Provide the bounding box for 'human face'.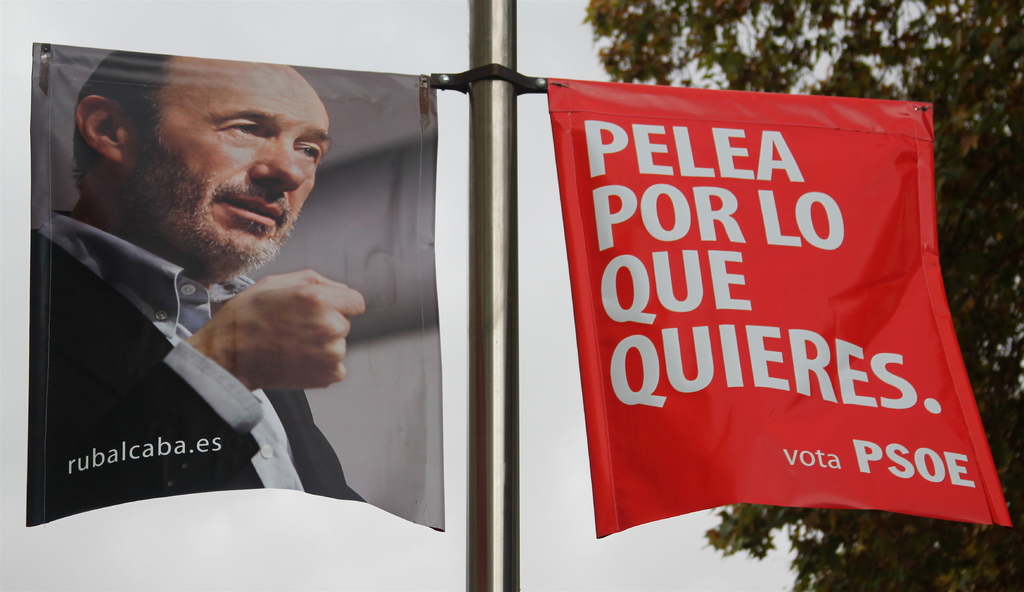
locate(125, 67, 332, 263).
